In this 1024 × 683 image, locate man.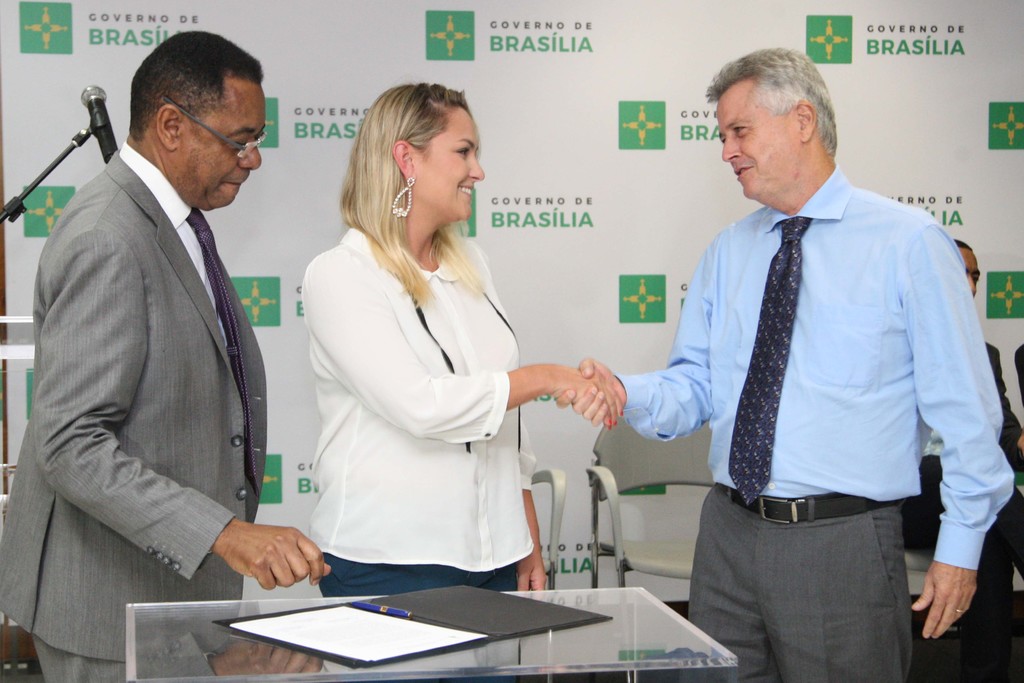
Bounding box: <box>568,40,1018,682</box>.
